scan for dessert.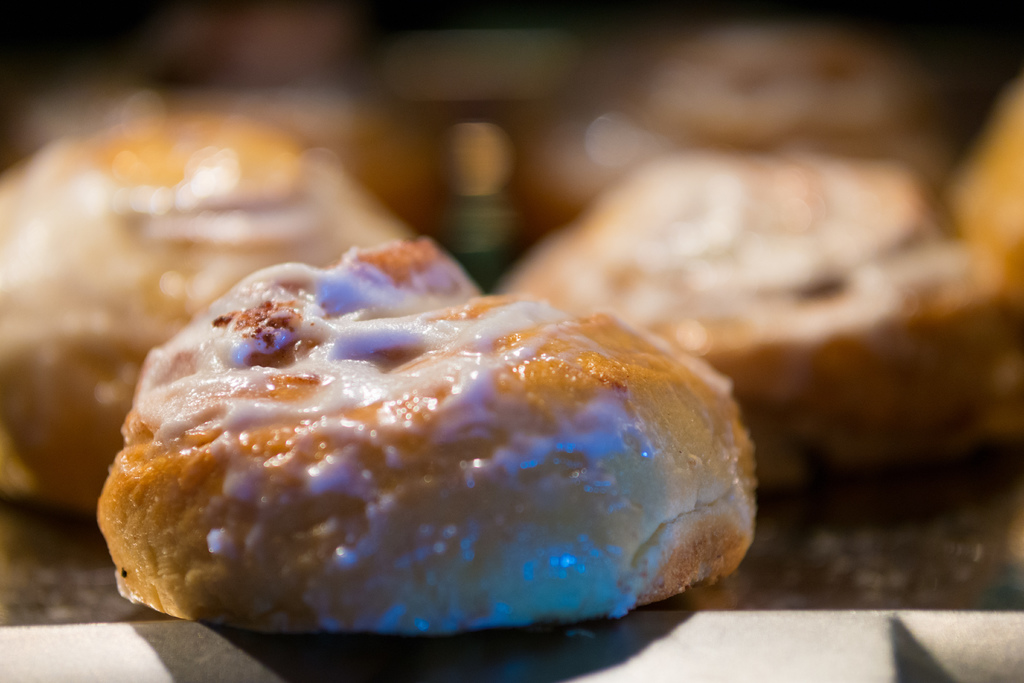
Scan result: x1=0 y1=115 x2=413 y2=513.
